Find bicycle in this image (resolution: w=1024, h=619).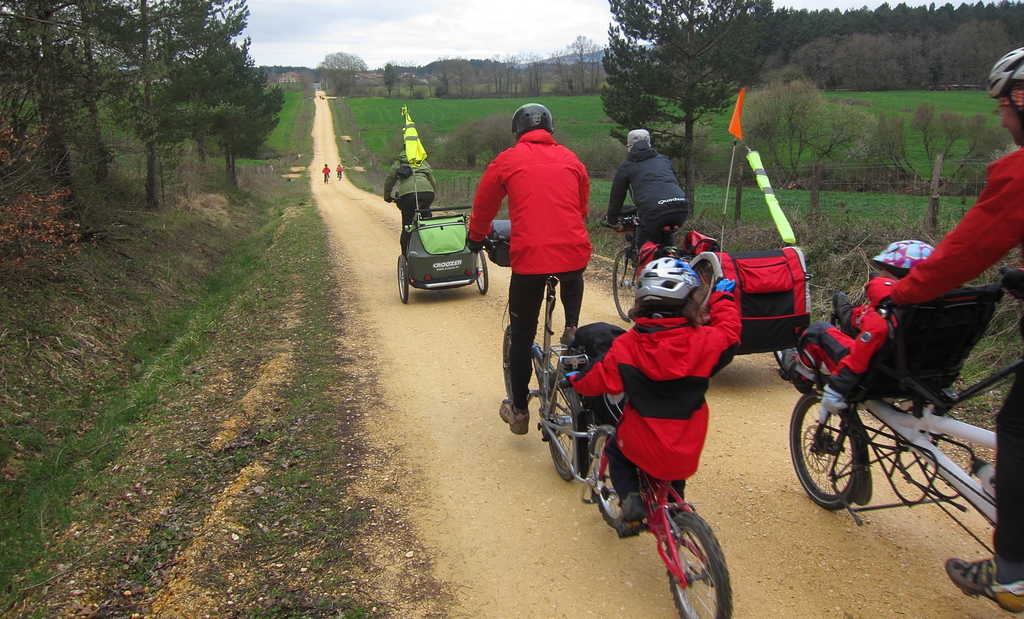
Rect(321, 173, 330, 182).
